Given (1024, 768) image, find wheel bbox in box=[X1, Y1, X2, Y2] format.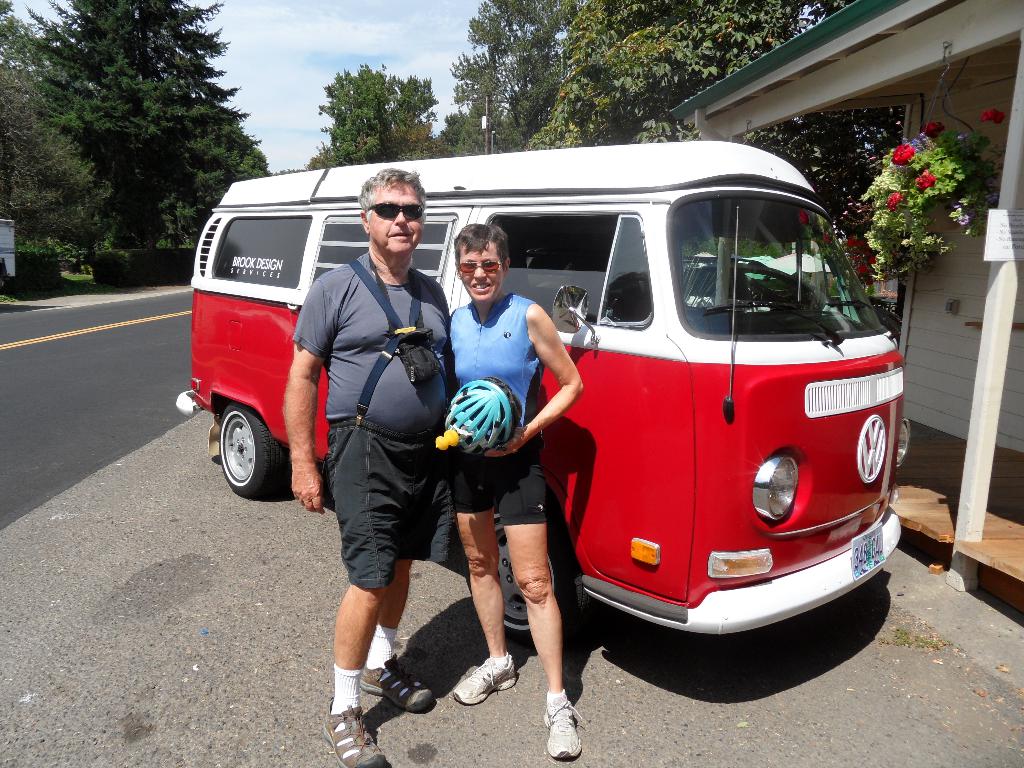
box=[461, 506, 590, 643].
